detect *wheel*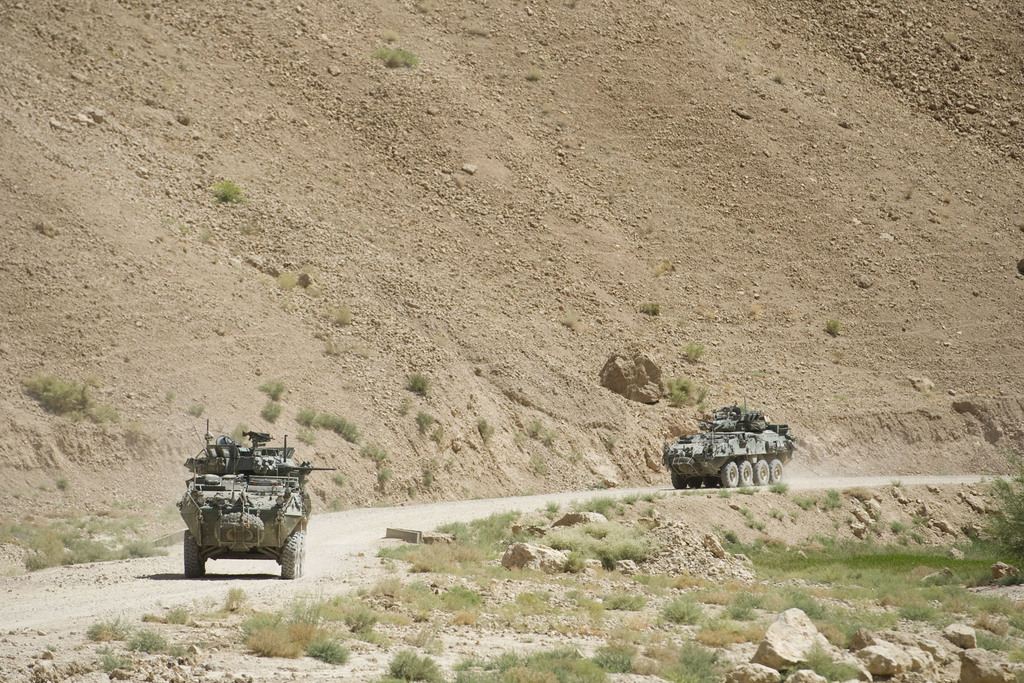
<box>722,459,740,484</box>
